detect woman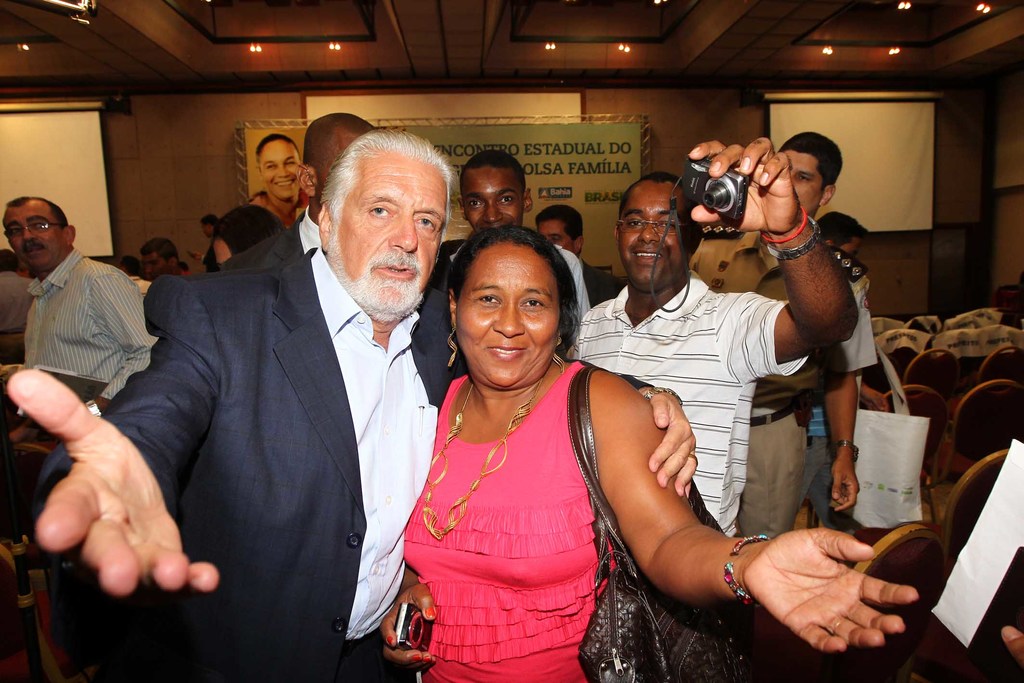
locate(249, 132, 317, 231)
